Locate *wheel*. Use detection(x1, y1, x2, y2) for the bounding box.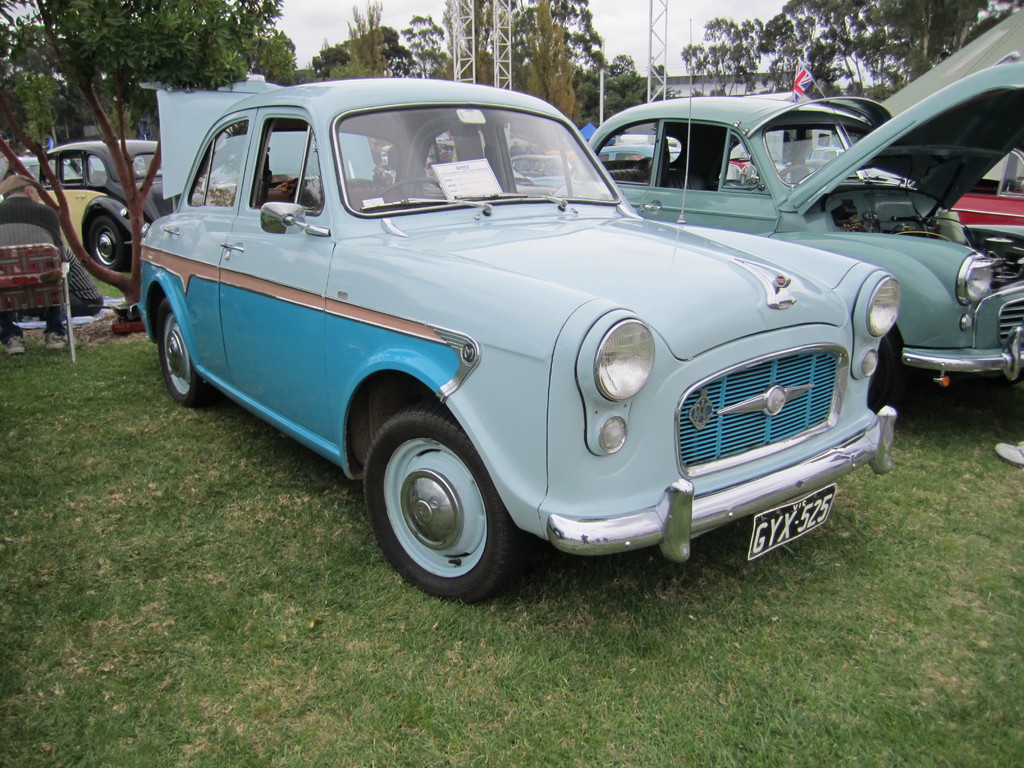
detection(362, 416, 509, 592).
